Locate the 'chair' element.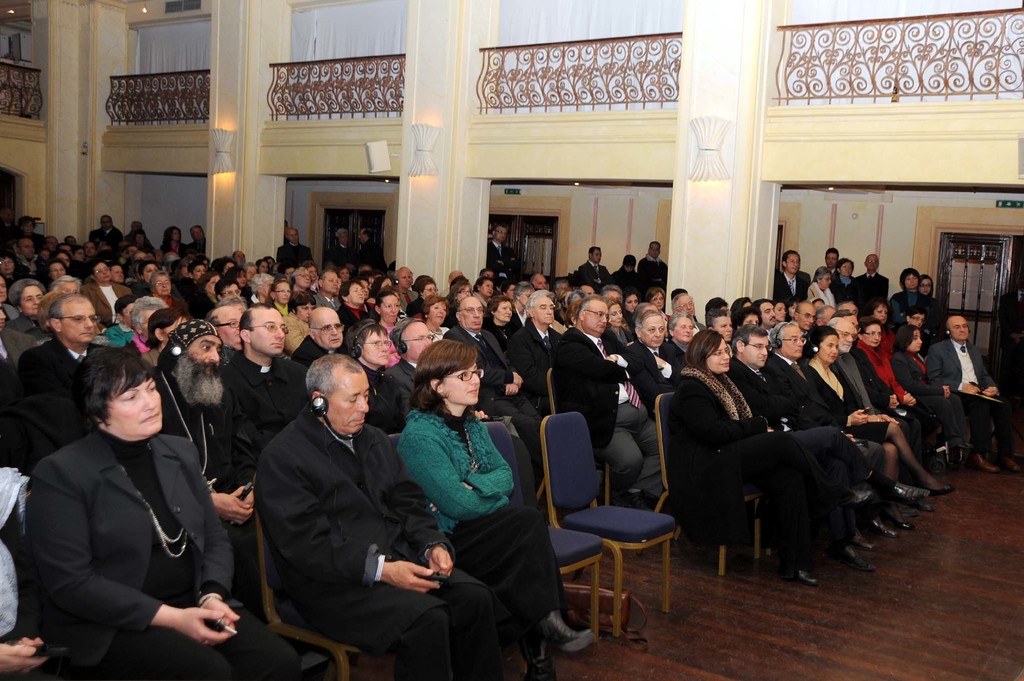
Element bbox: [469,419,609,645].
